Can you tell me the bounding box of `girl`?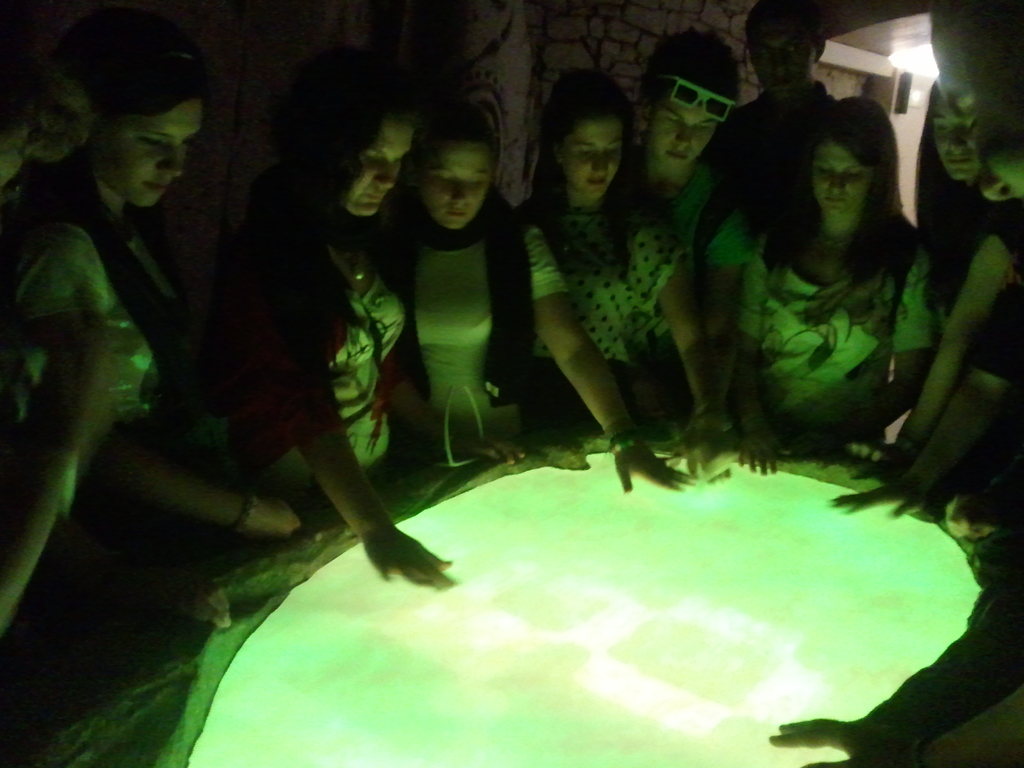
<region>0, 56, 308, 537</region>.
